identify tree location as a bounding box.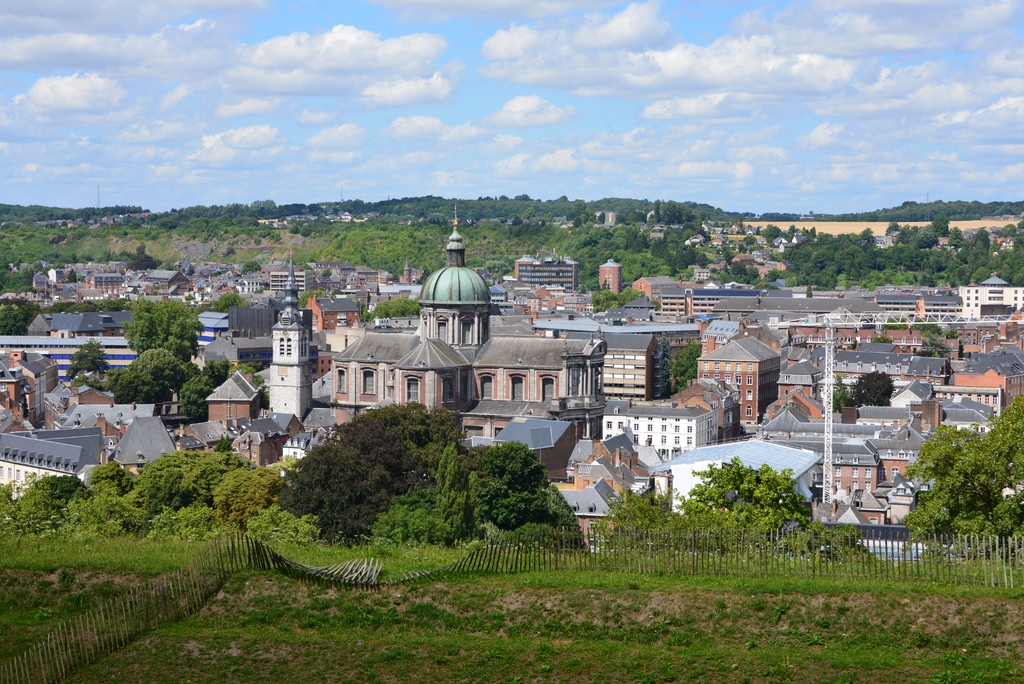
[x1=909, y1=407, x2=1012, y2=561].
